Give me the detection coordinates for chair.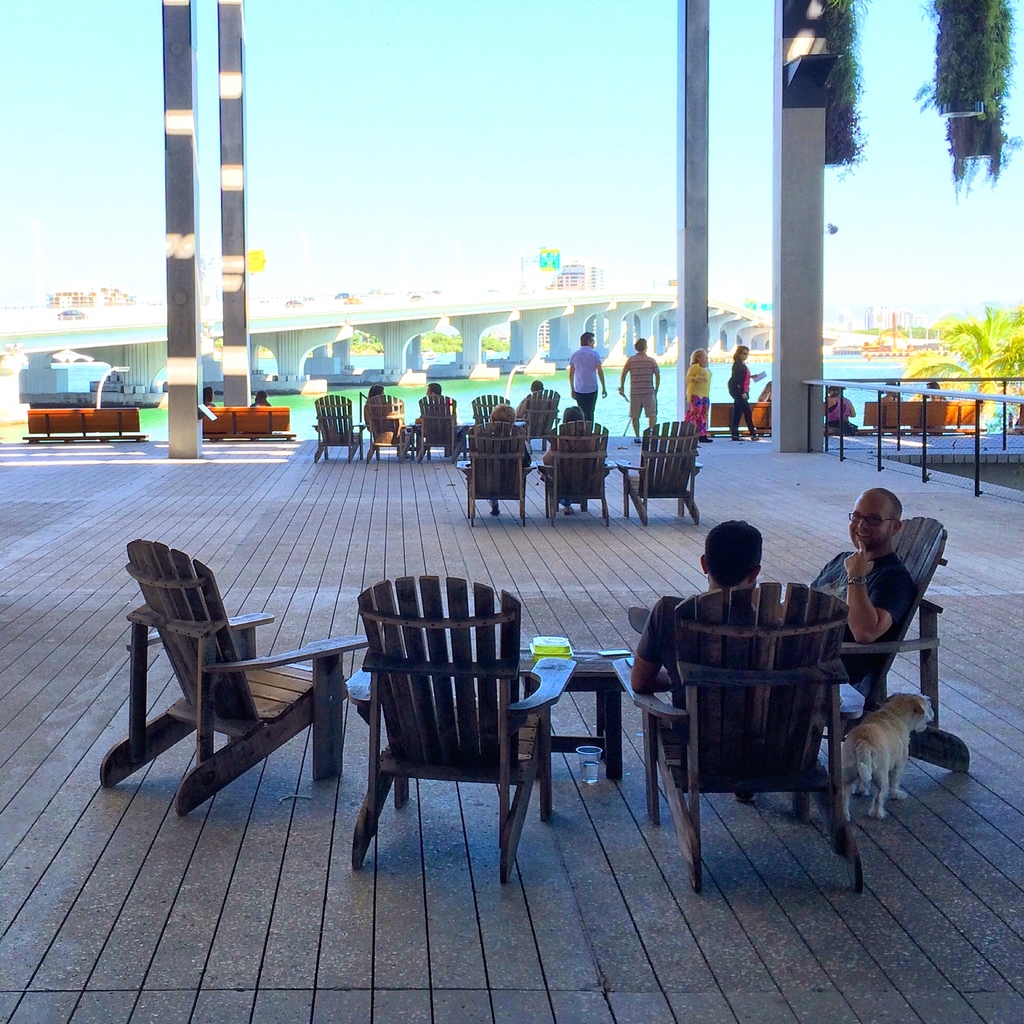
pyautogui.locateOnScreen(461, 422, 529, 525).
